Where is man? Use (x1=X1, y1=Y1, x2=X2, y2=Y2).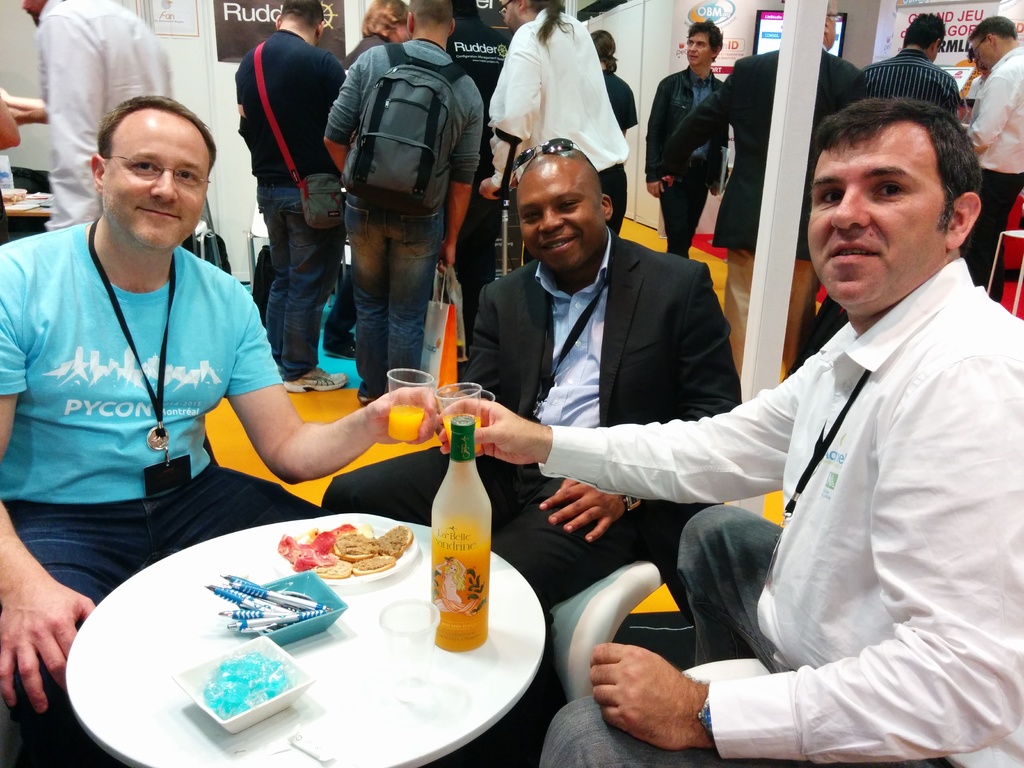
(x1=232, y1=0, x2=340, y2=390).
